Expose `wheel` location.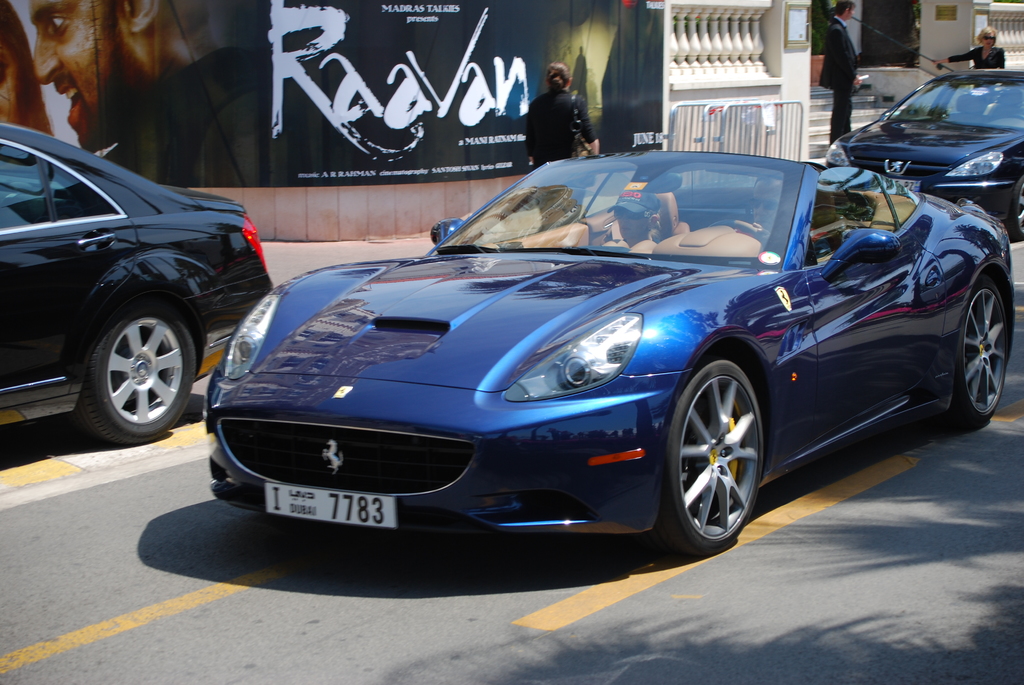
Exposed at {"left": 1002, "top": 170, "right": 1023, "bottom": 242}.
